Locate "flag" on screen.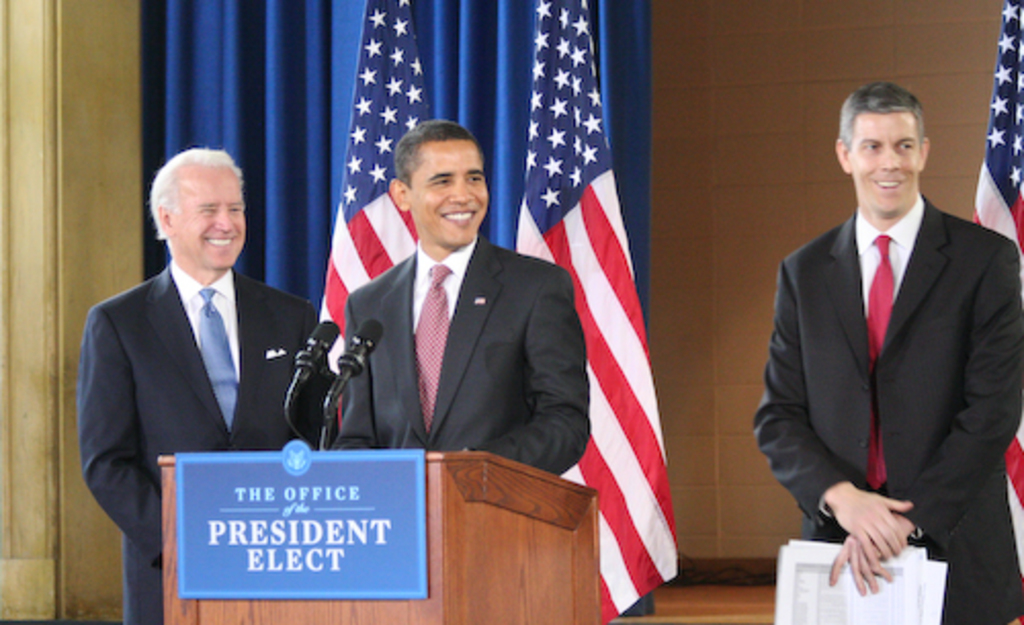
On screen at x1=963 y1=0 x2=1022 y2=623.
